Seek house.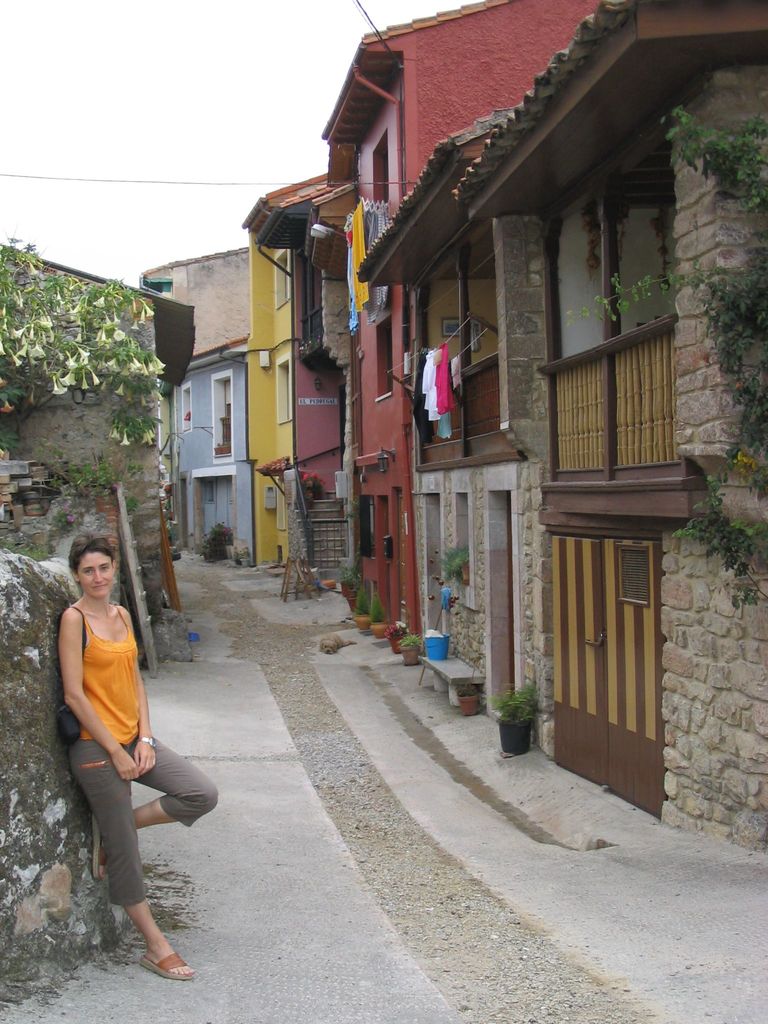
rect(0, 240, 203, 665).
